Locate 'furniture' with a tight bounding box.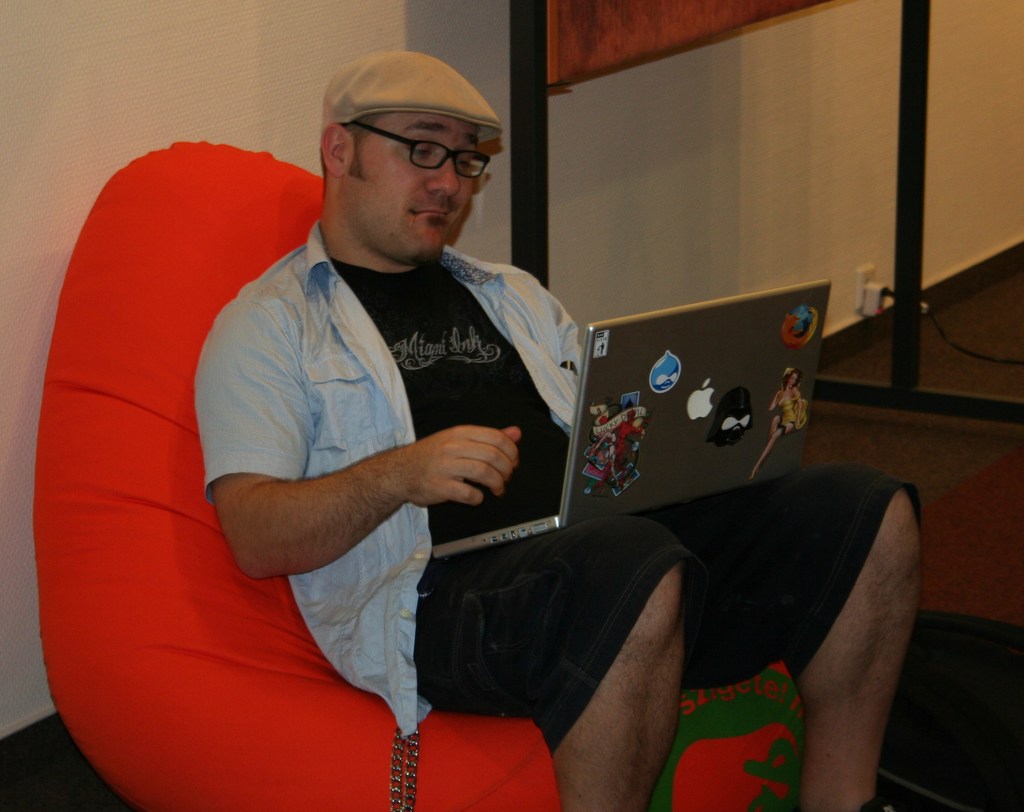
x1=31 y1=134 x2=804 y2=811.
